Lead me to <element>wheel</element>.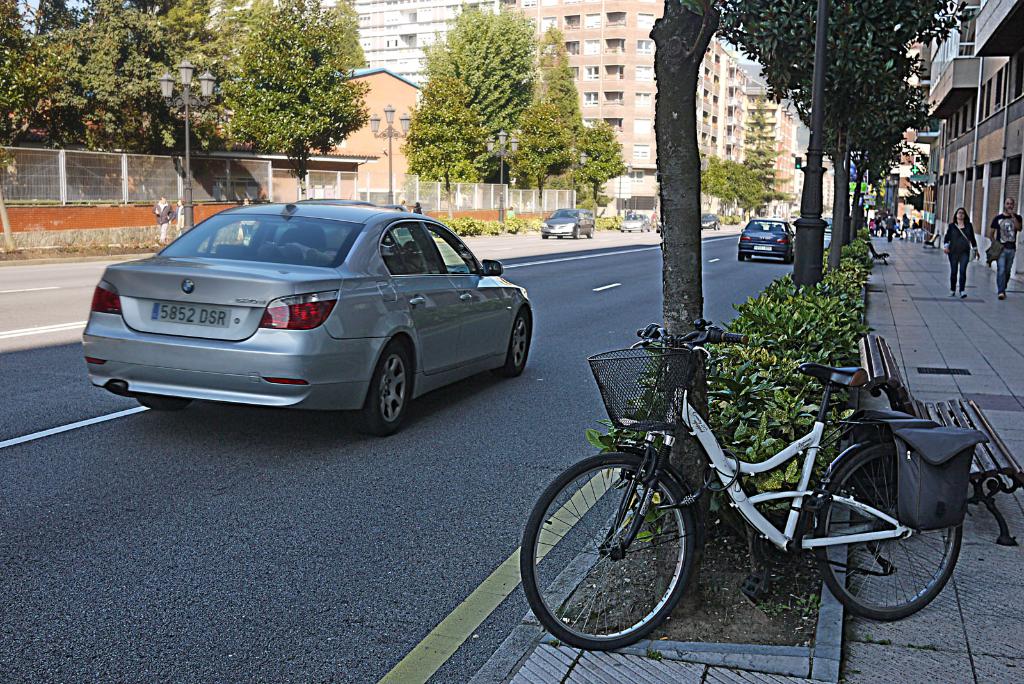
Lead to <region>136, 398, 190, 411</region>.
